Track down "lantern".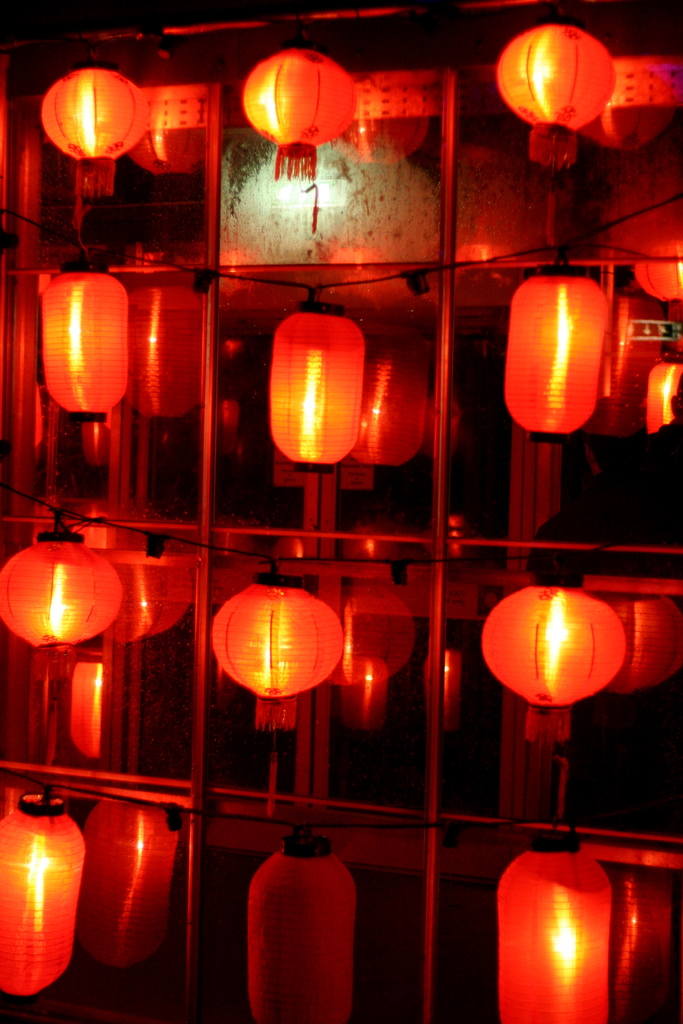
Tracked to box=[490, 21, 616, 166].
